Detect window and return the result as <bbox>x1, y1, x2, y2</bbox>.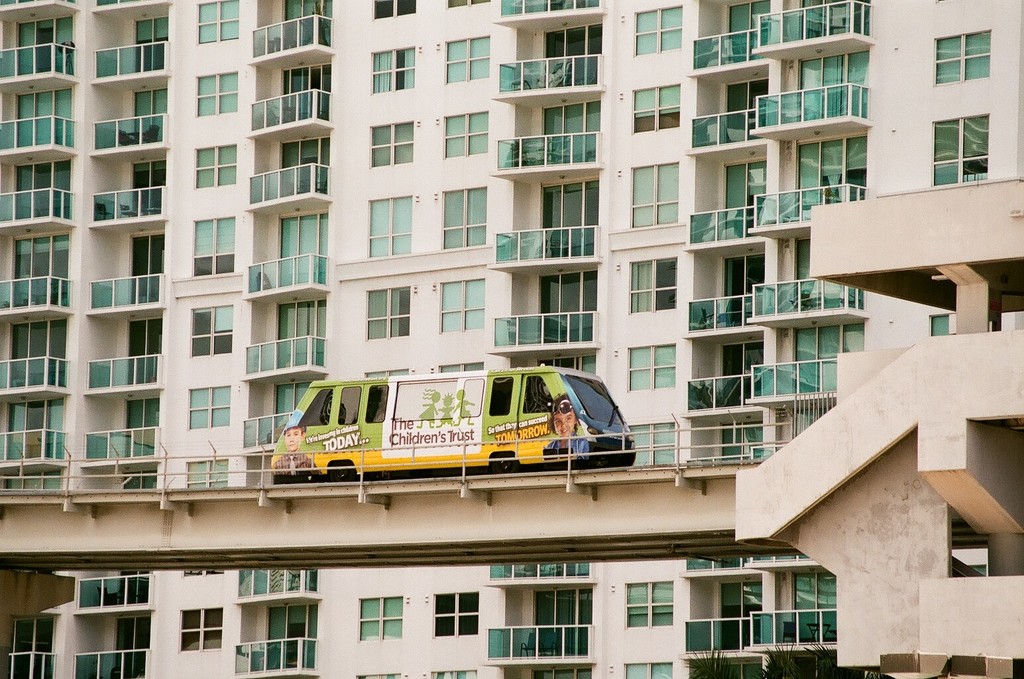
<bbox>369, 121, 411, 166</bbox>.
